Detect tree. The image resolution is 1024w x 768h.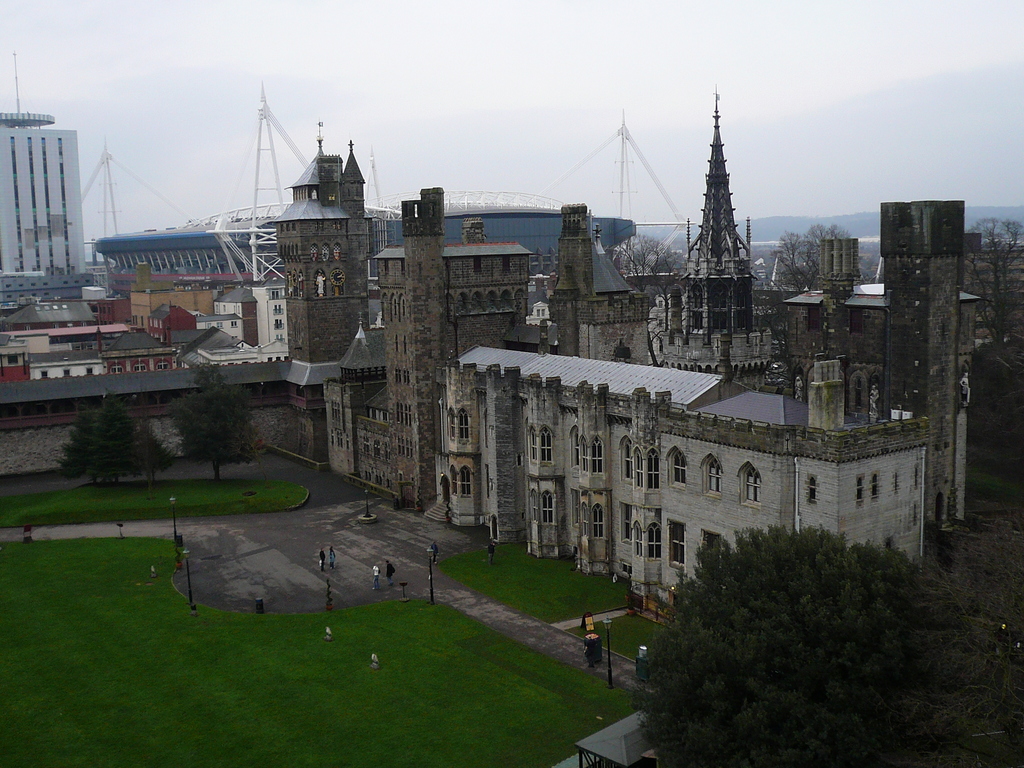
l=170, t=371, r=257, b=482.
